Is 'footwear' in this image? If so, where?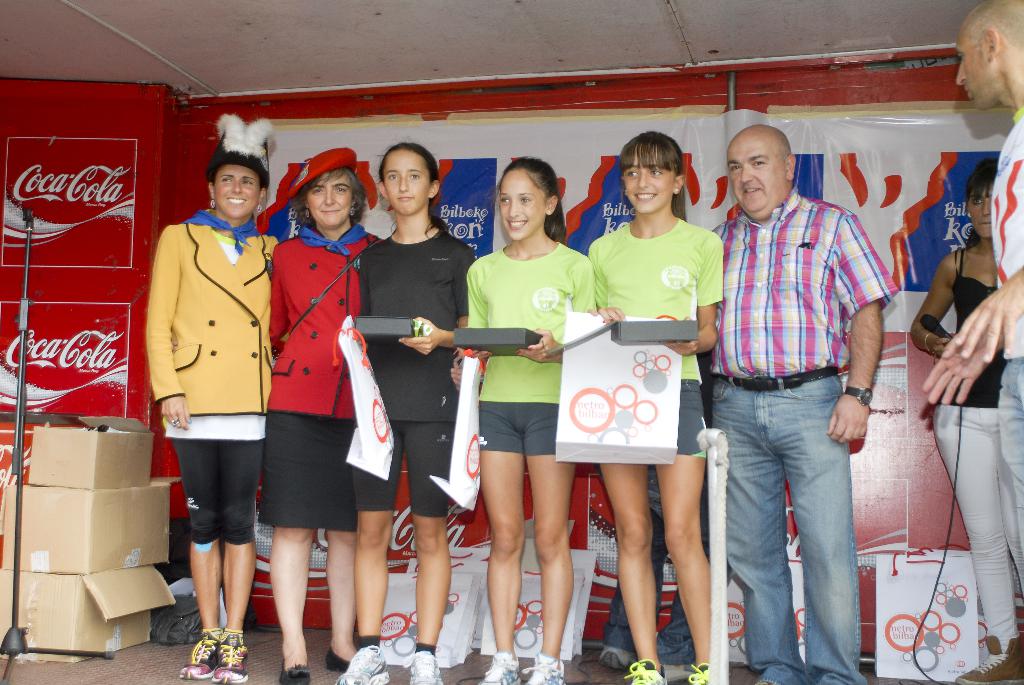
Yes, at <region>323, 646, 347, 673</region>.
